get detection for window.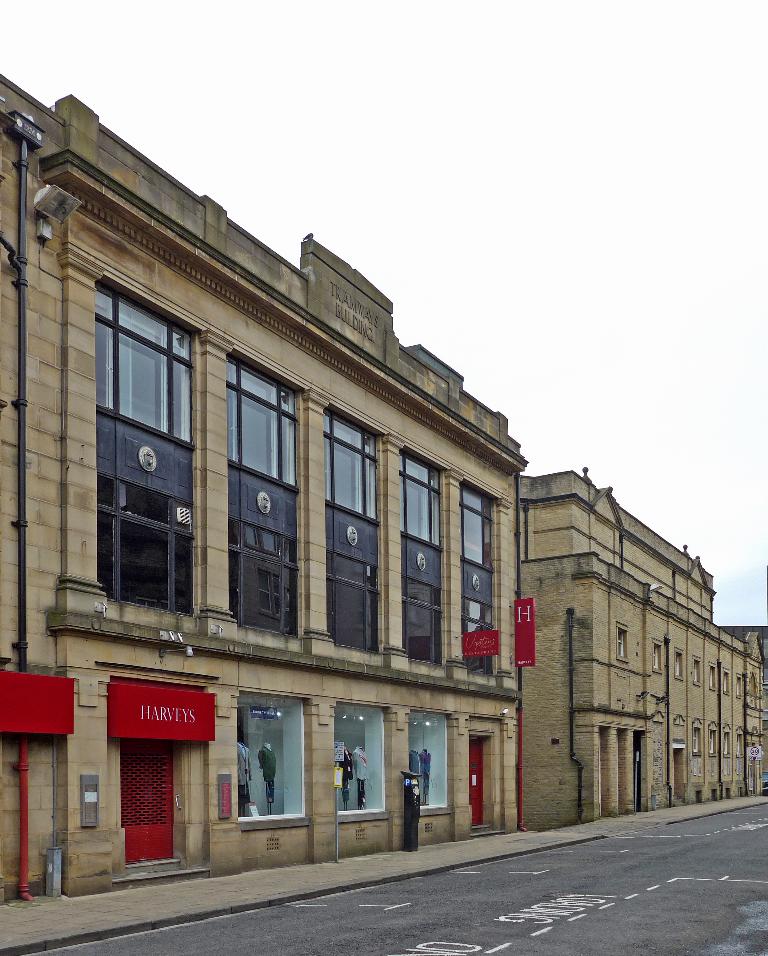
Detection: region(736, 678, 744, 700).
